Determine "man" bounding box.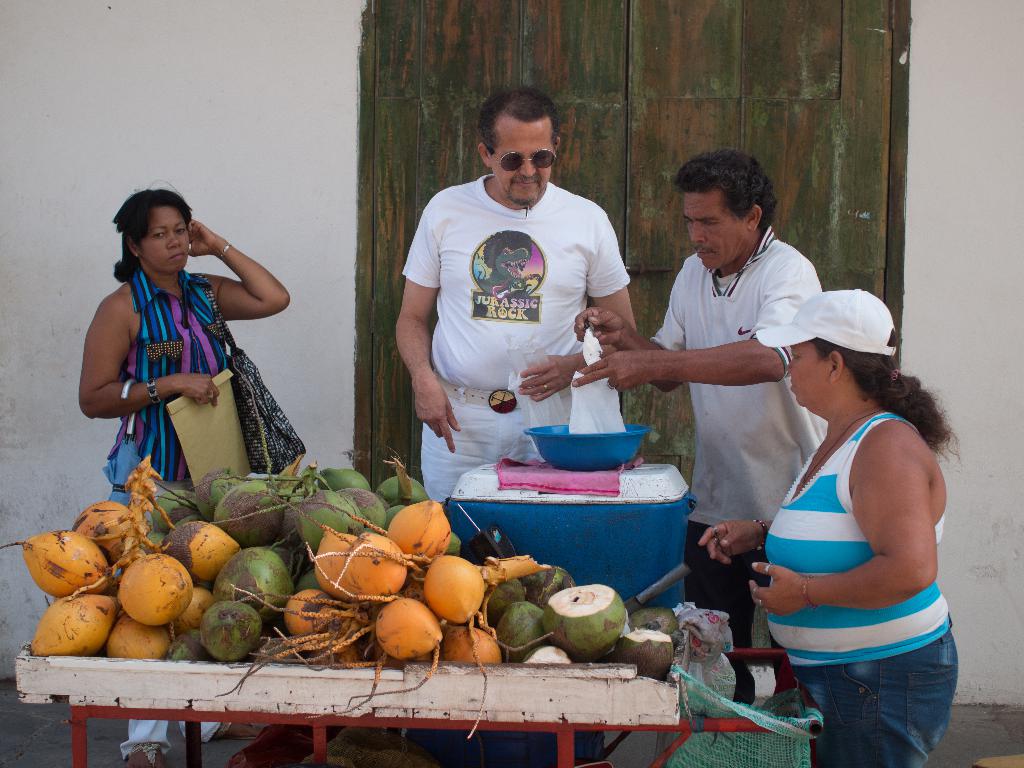
Determined: box(383, 94, 657, 525).
